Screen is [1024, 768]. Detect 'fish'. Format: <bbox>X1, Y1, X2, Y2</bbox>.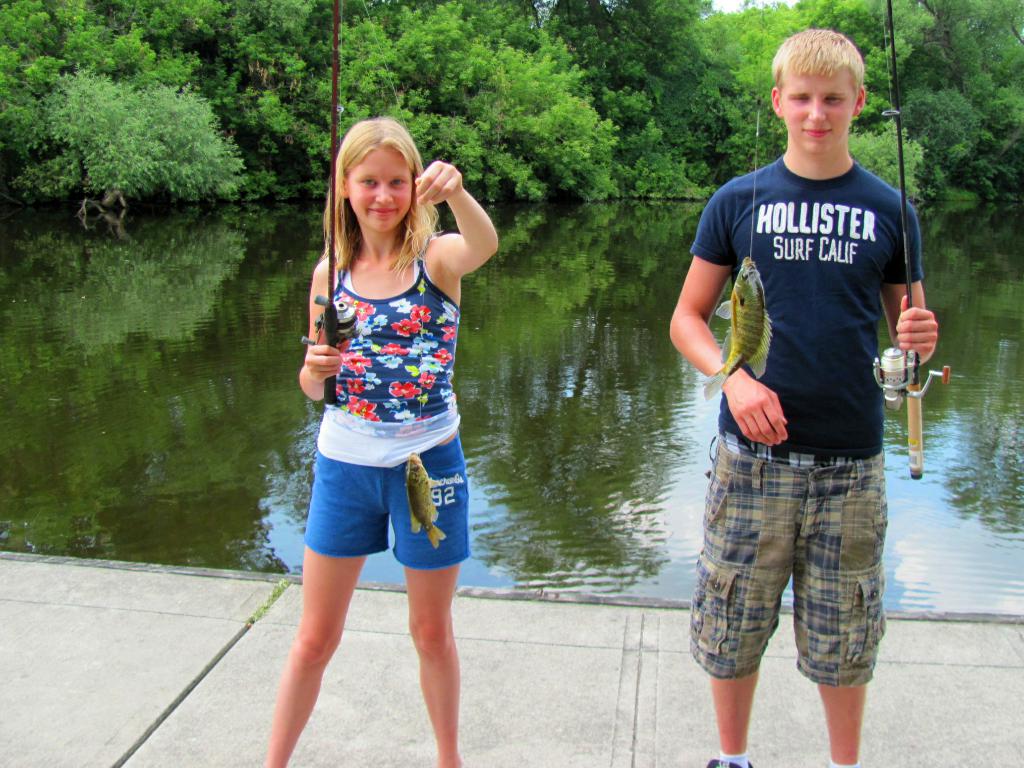
<bbox>403, 451, 447, 548</bbox>.
